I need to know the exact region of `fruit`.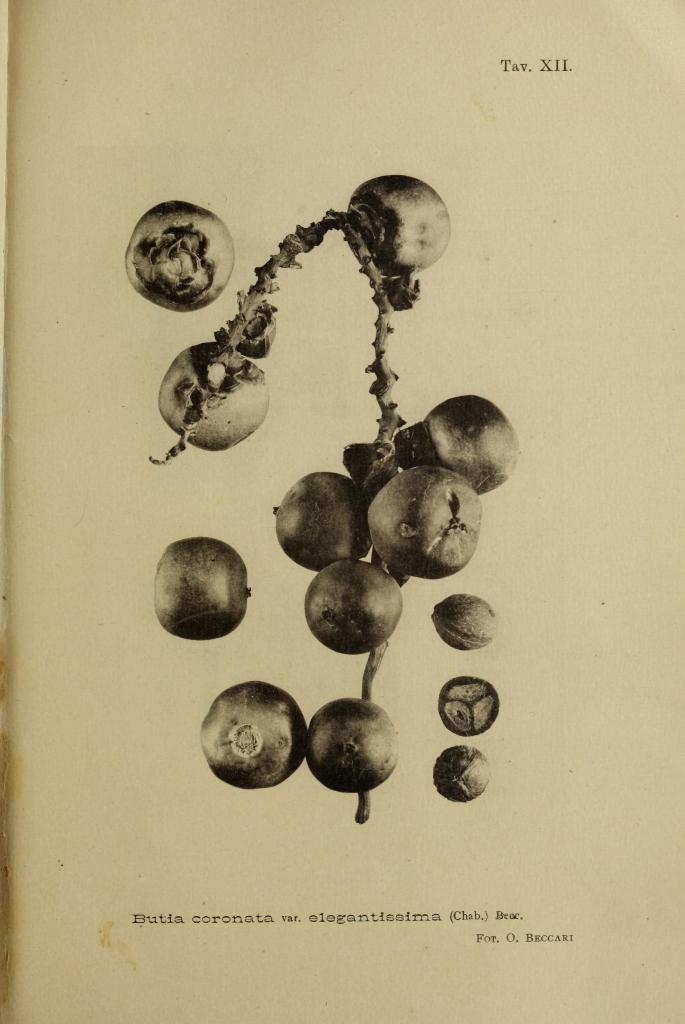
Region: box(303, 557, 399, 660).
